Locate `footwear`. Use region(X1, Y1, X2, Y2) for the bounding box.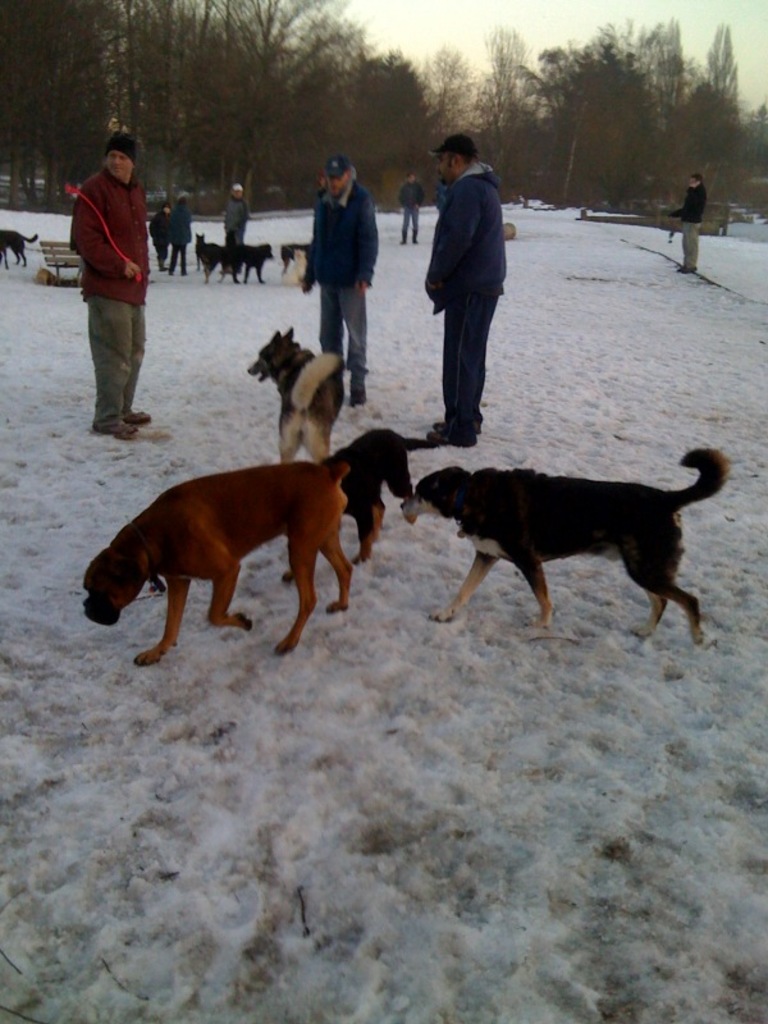
region(93, 422, 138, 439).
